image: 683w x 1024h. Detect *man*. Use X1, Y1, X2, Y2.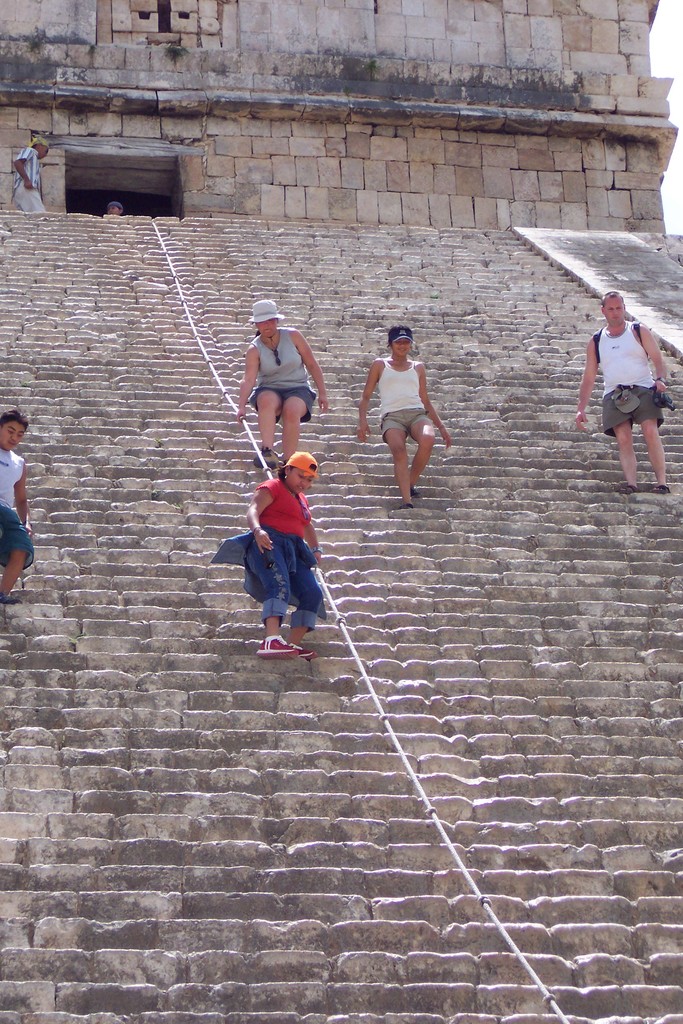
4, 128, 52, 211.
